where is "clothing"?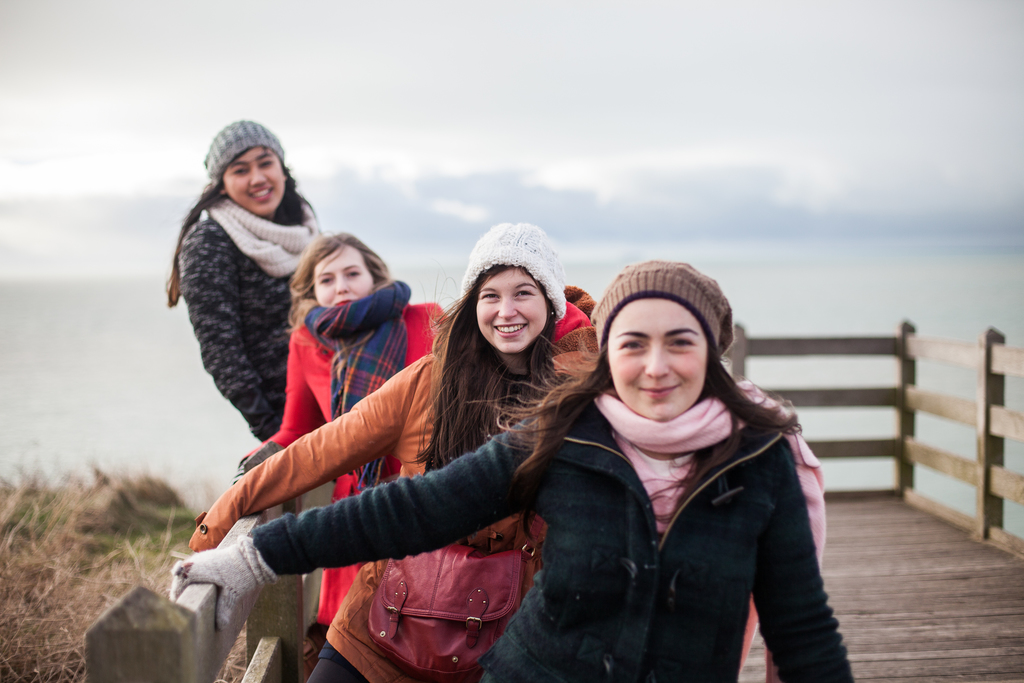
{"left": 188, "top": 355, "right": 573, "bottom": 682}.
